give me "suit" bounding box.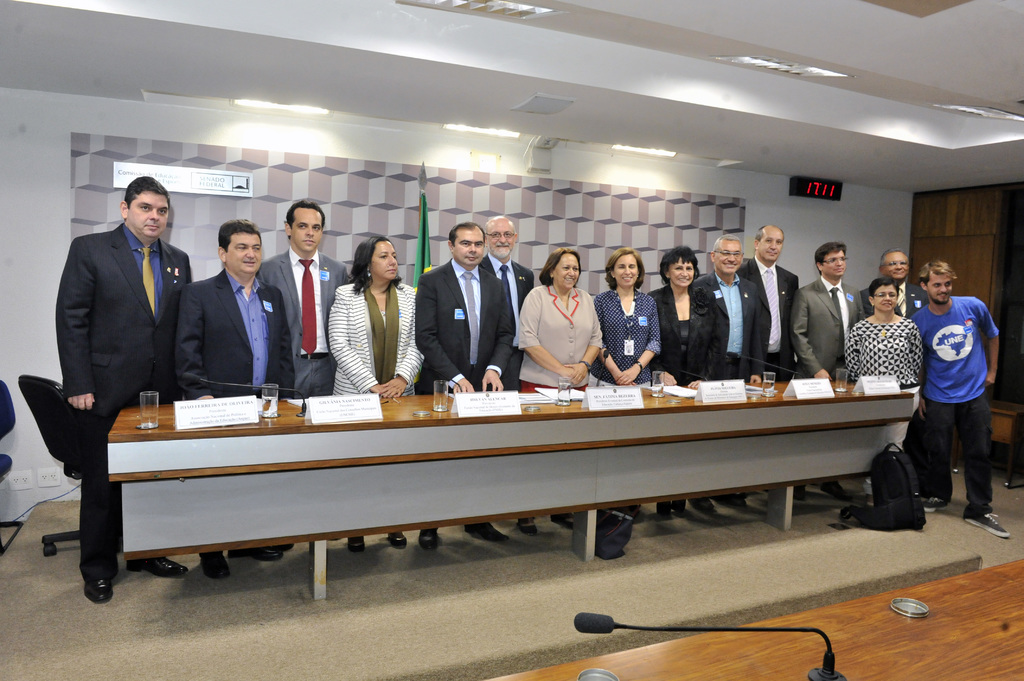
detection(808, 260, 883, 380).
